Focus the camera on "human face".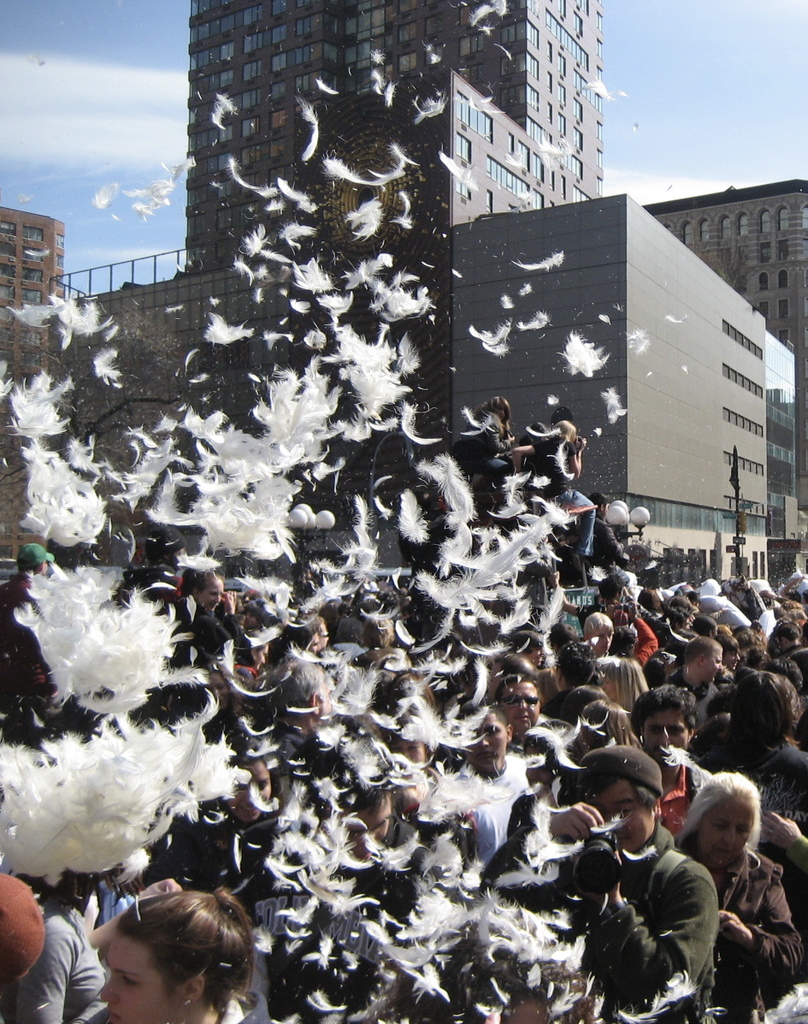
Focus region: {"left": 203, "top": 583, "right": 224, "bottom": 613}.
